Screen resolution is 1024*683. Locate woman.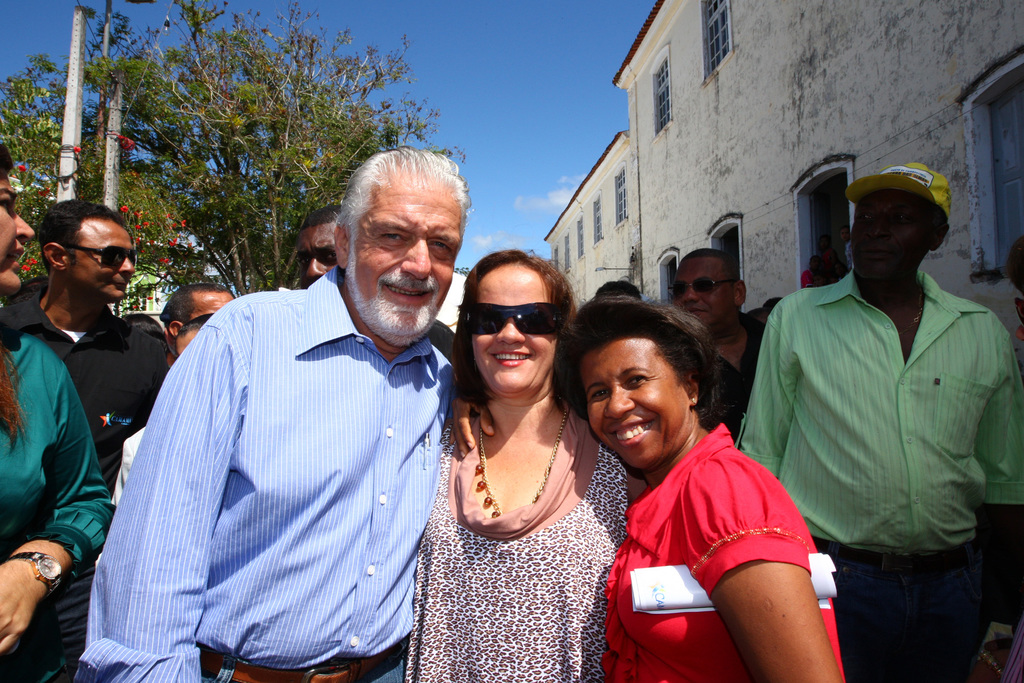
x1=0, y1=142, x2=115, y2=682.
